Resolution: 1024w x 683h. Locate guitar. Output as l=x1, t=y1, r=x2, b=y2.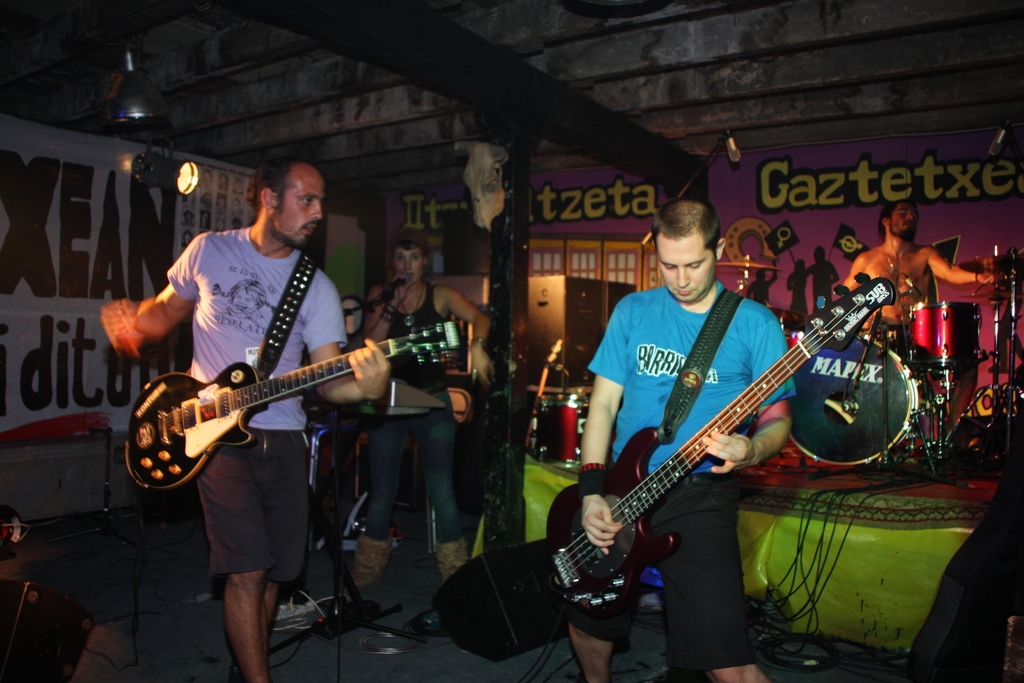
l=127, t=336, r=417, b=485.
